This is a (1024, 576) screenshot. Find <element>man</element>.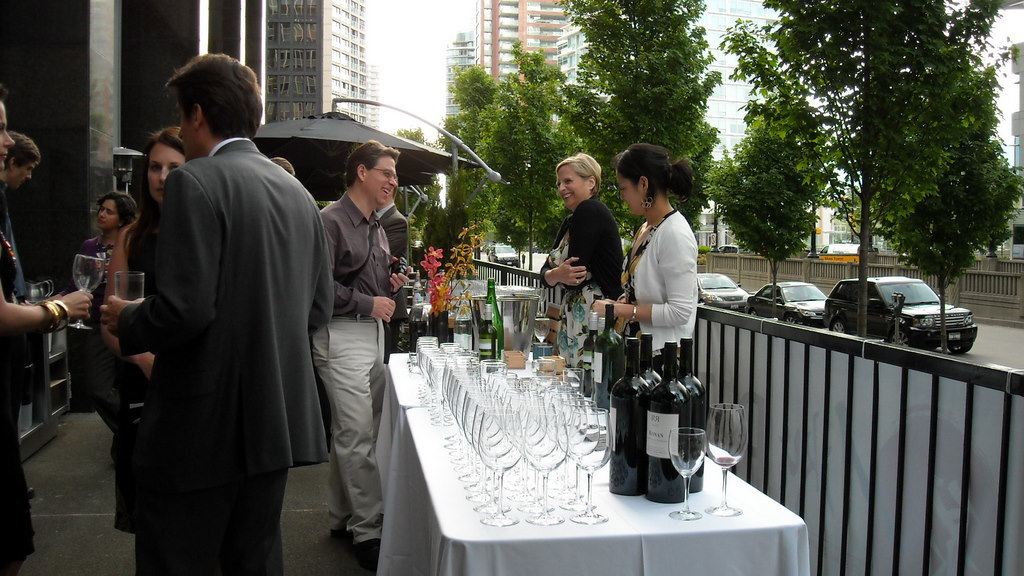
Bounding box: crop(379, 180, 418, 354).
